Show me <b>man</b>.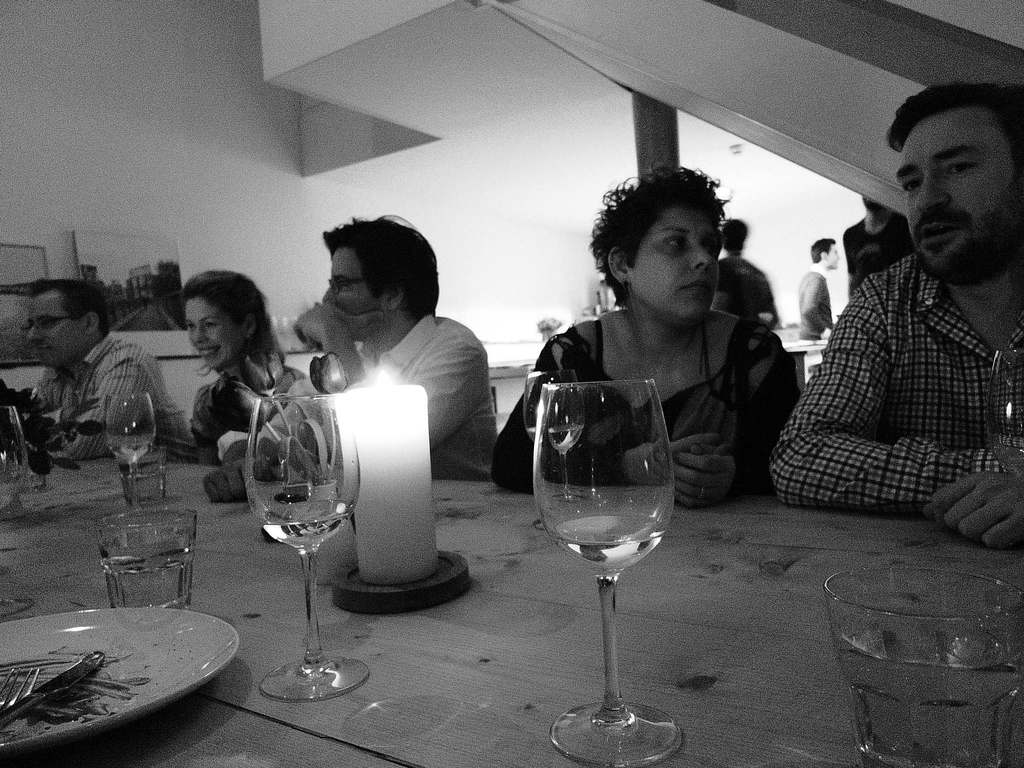
<b>man</b> is here: 205/210/498/504.
